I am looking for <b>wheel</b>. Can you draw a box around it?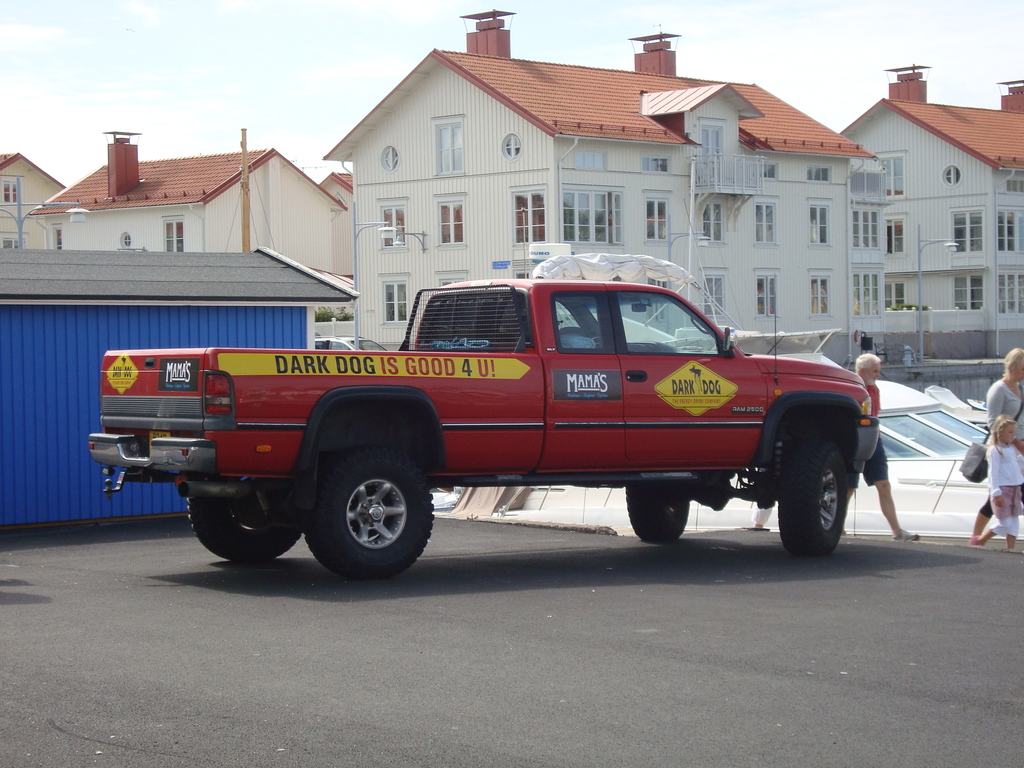
Sure, the bounding box is box(625, 484, 689, 540).
